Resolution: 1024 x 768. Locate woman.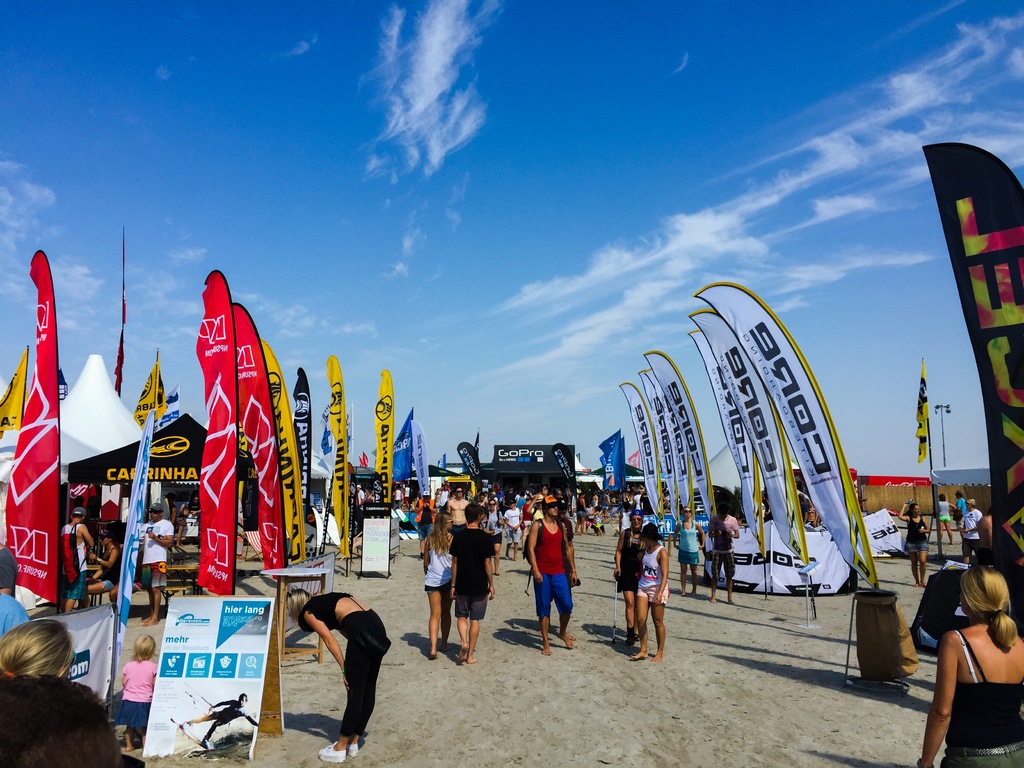
0,621,79,685.
